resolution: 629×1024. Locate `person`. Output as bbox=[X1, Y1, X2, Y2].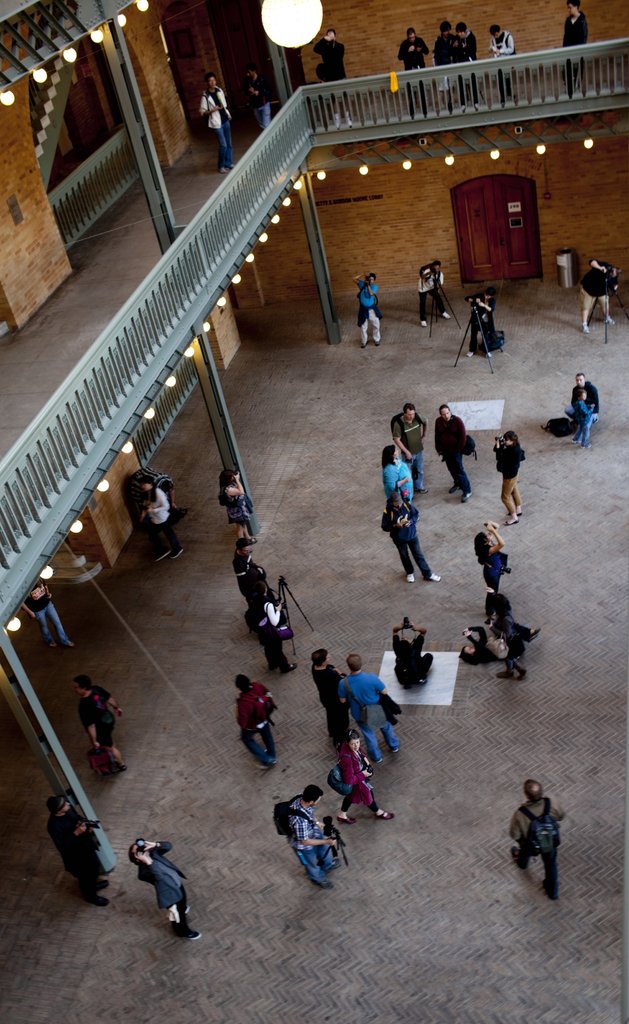
bbox=[491, 422, 530, 532].
